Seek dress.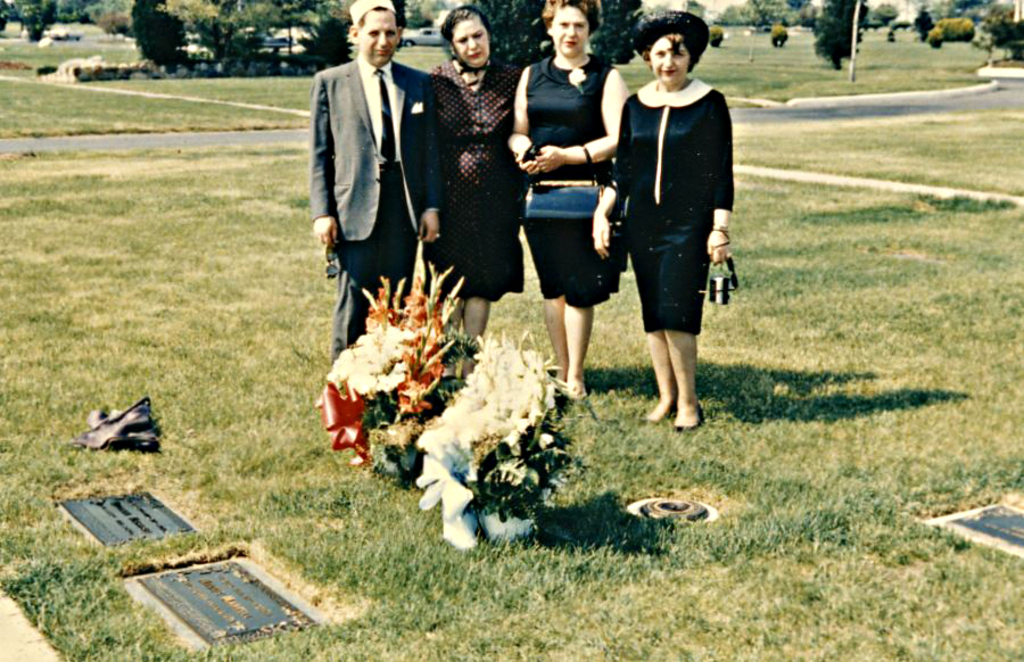
select_region(525, 55, 627, 308).
